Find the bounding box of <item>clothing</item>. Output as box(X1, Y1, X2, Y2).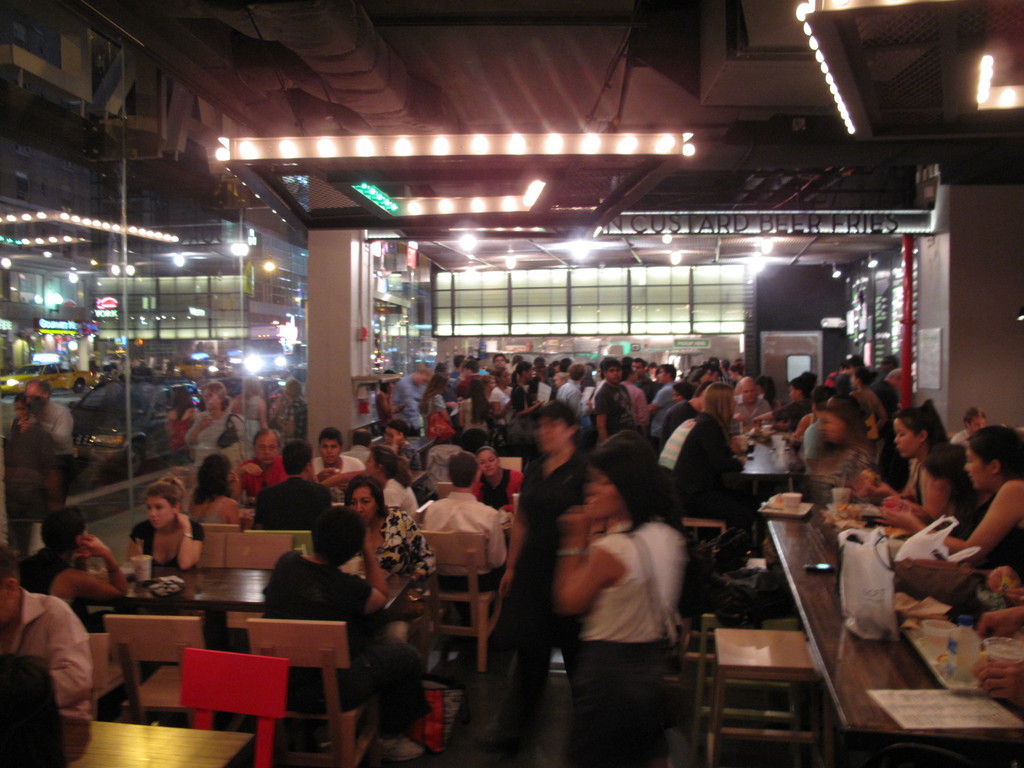
box(595, 384, 625, 429).
